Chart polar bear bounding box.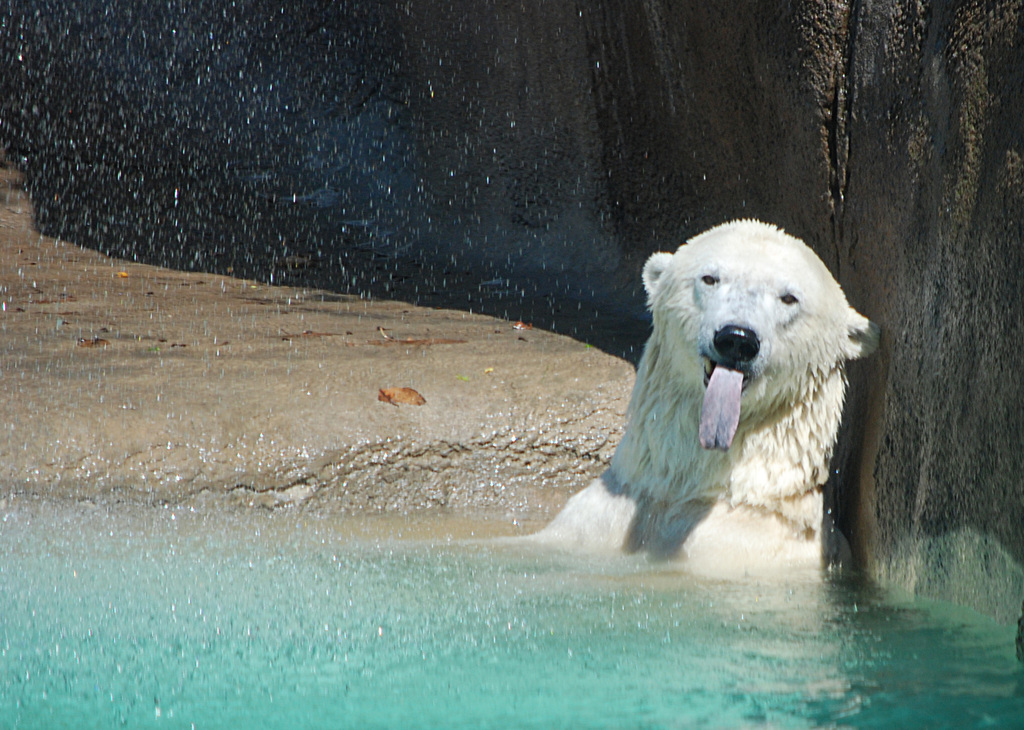
Charted: region(512, 212, 877, 578).
